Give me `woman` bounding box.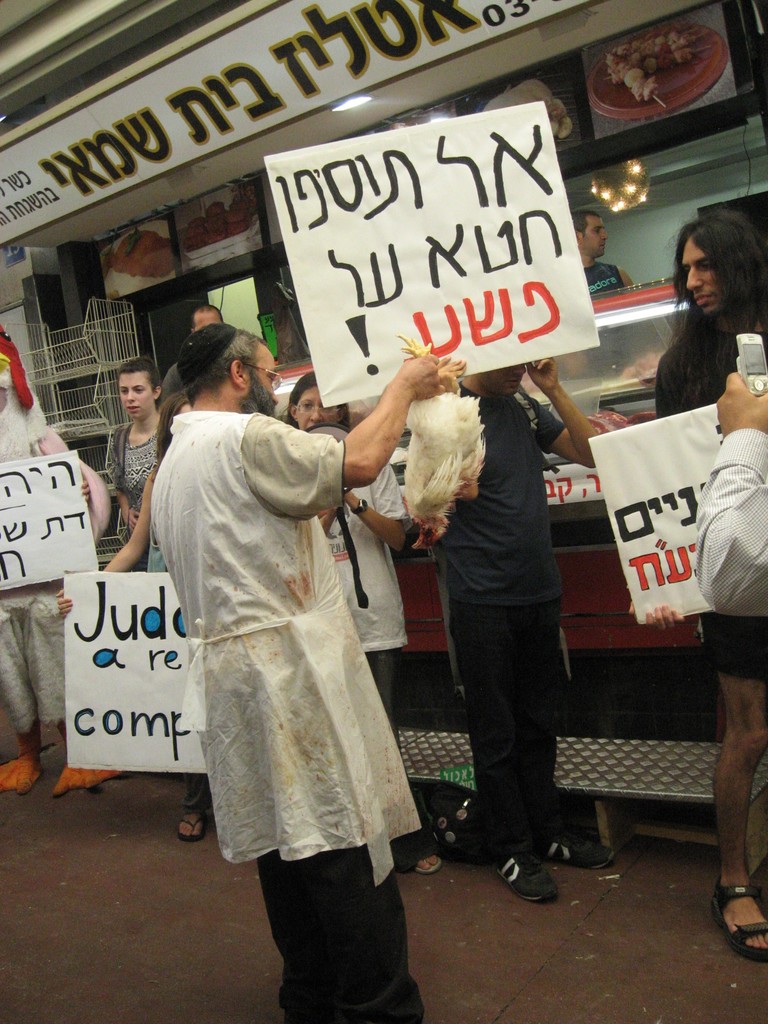
(x1=278, y1=367, x2=438, y2=875).
